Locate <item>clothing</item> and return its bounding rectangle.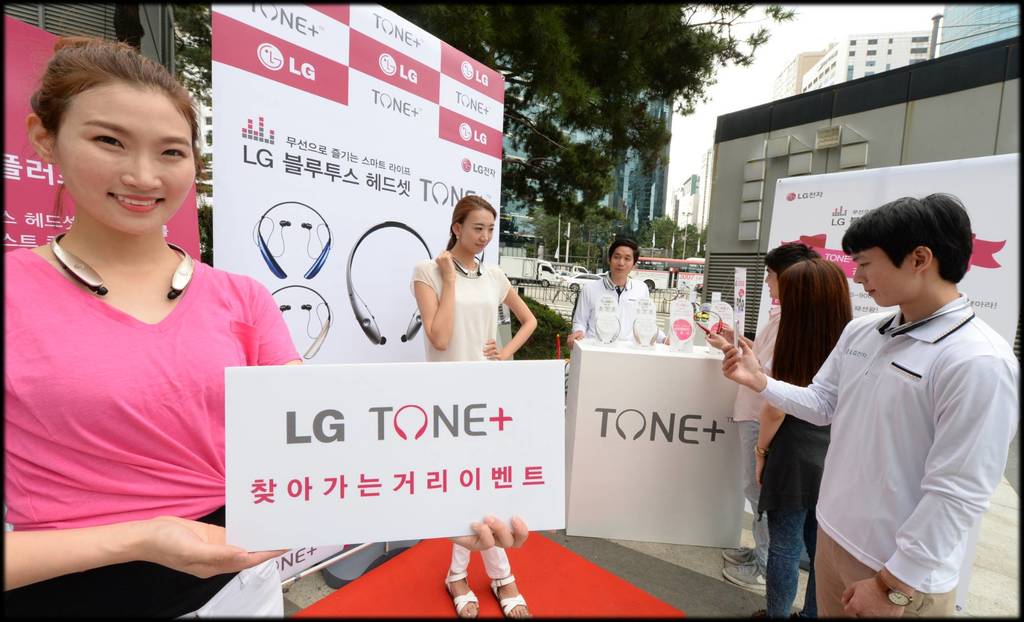
{"left": 735, "top": 304, "right": 785, "bottom": 564}.
